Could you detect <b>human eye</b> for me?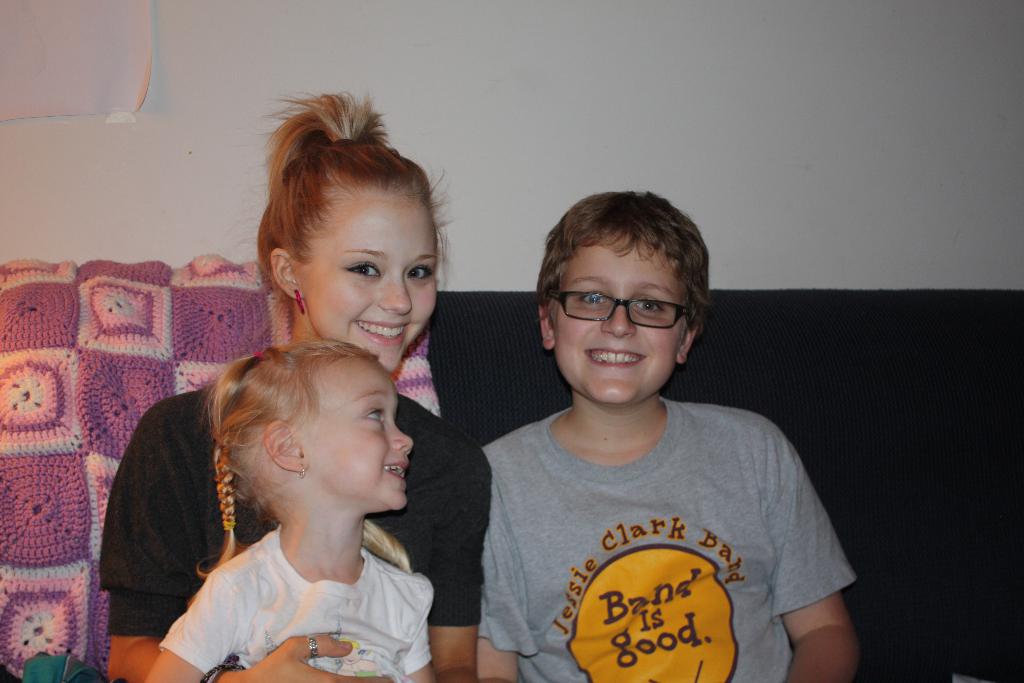
Detection result: Rect(409, 263, 433, 283).
